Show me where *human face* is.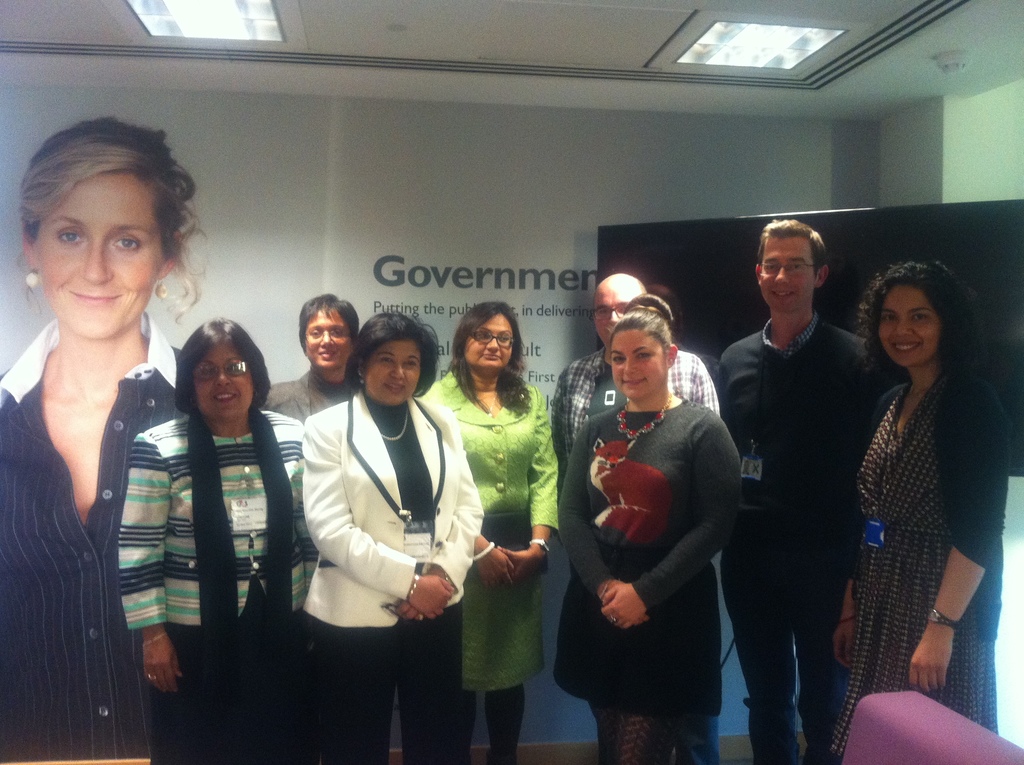
*human face* is at [369,339,419,402].
